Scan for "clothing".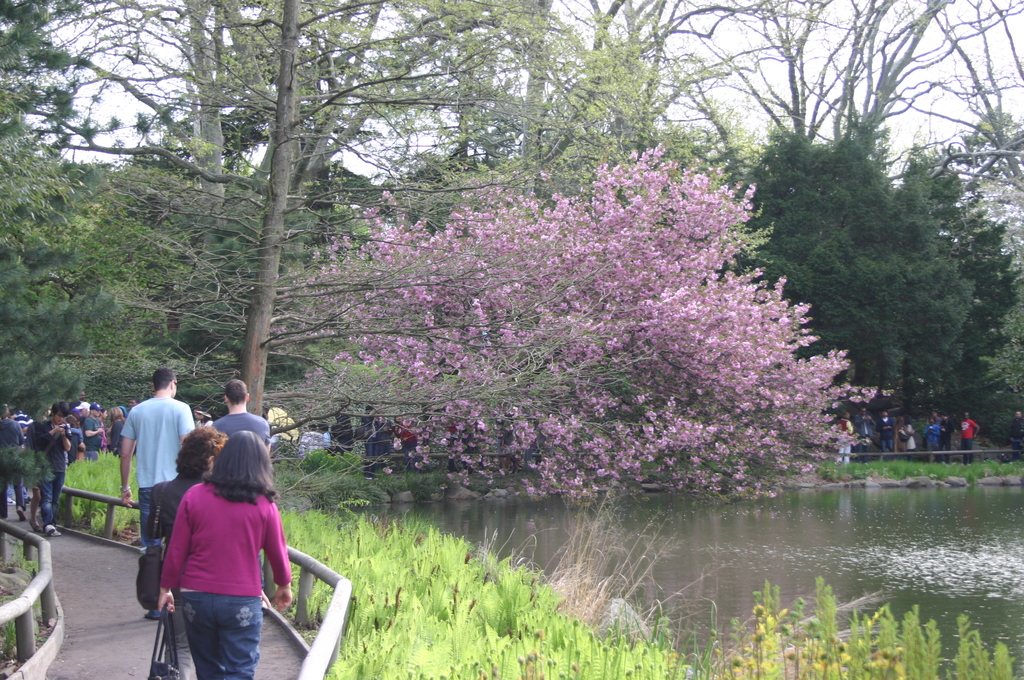
Scan result: (112, 408, 128, 457).
